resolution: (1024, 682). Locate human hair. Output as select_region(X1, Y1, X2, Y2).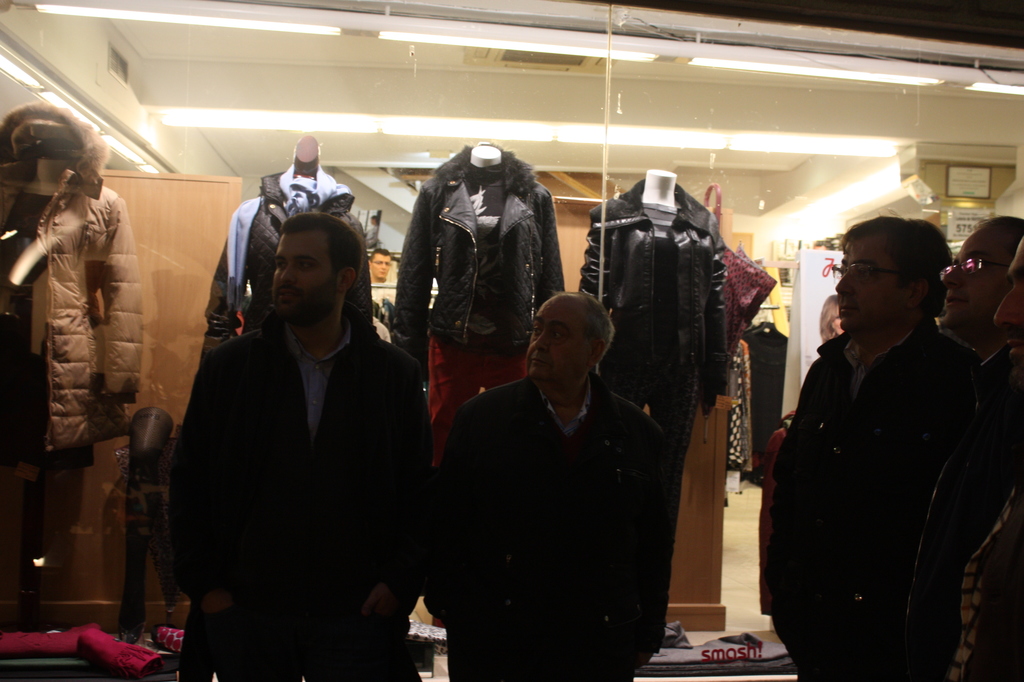
select_region(556, 289, 608, 363).
